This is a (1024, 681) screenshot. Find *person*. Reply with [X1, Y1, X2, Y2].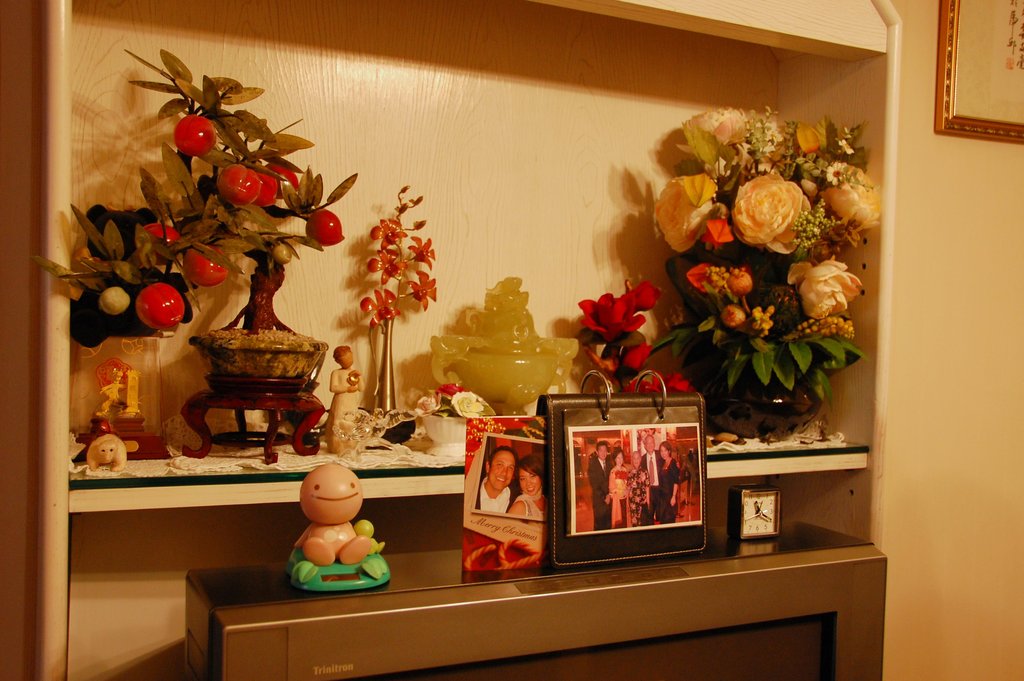
[101, 370, 127, 415].
